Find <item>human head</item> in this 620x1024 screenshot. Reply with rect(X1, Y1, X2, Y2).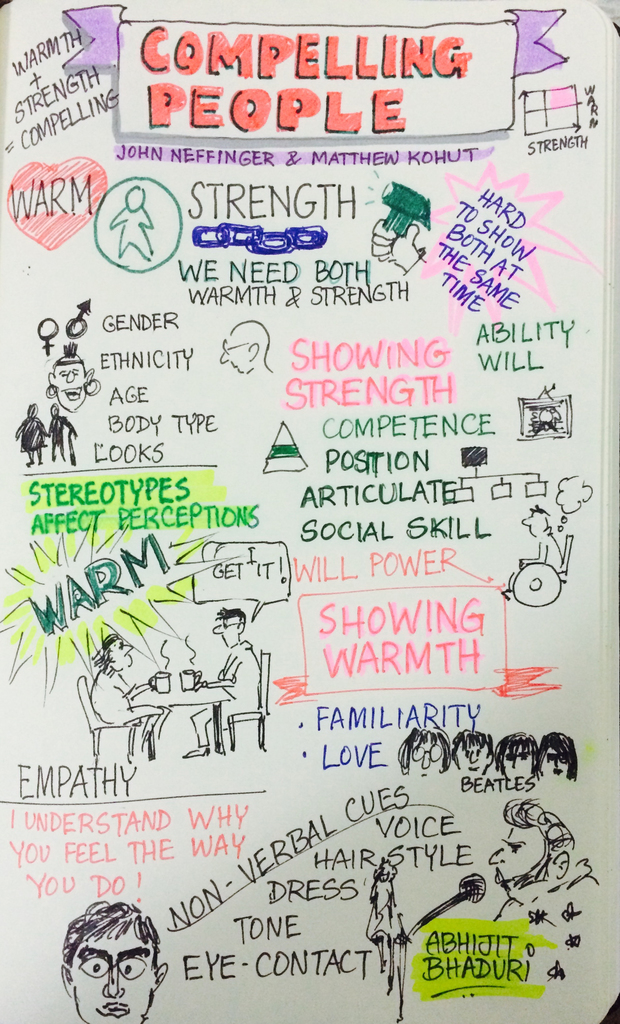
rect(92, 633, 133, 673).
